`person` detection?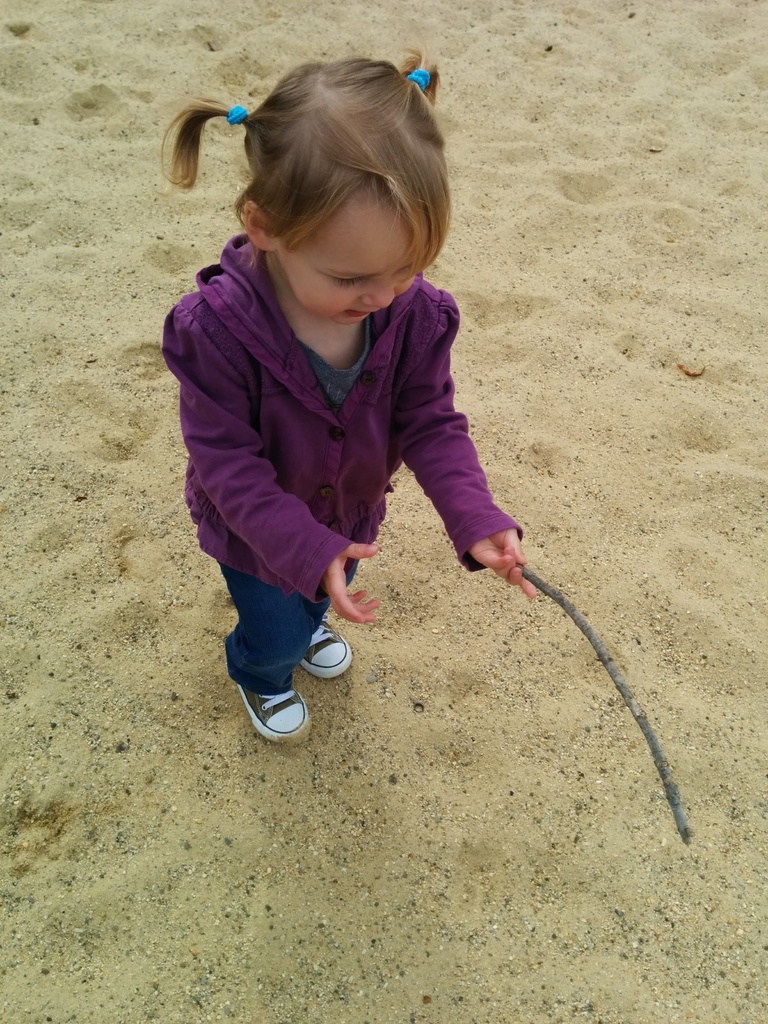
bbox=[172, 10, 576, 778]
